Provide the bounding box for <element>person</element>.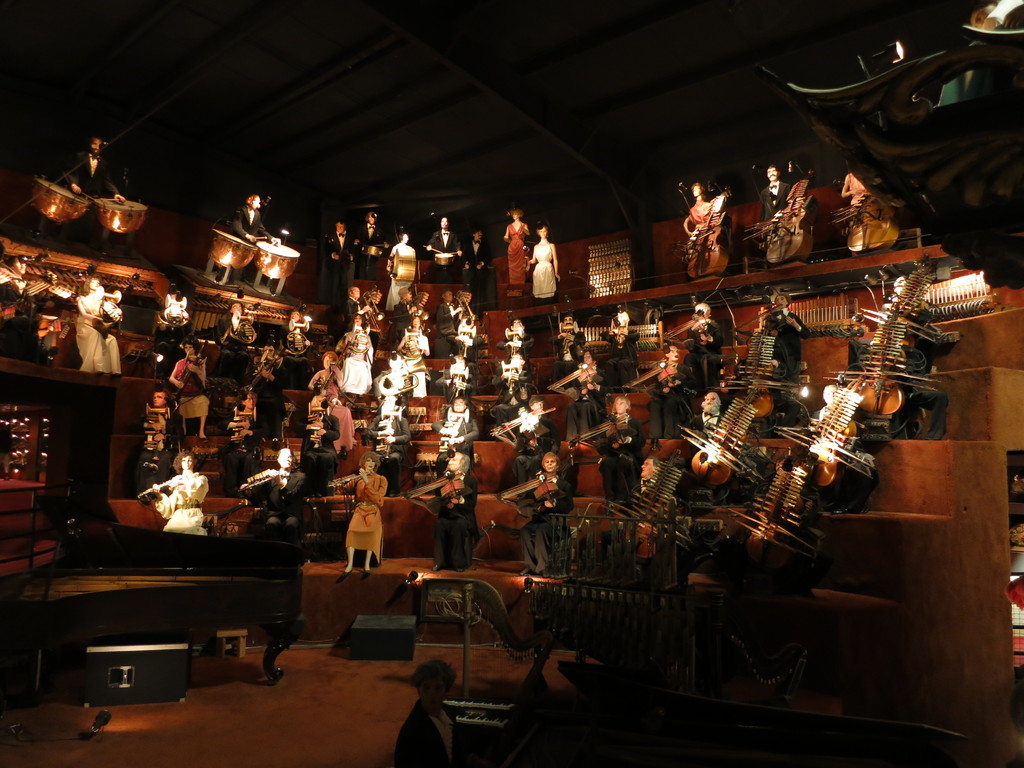
l=523, t=452, r=580, b=573.
